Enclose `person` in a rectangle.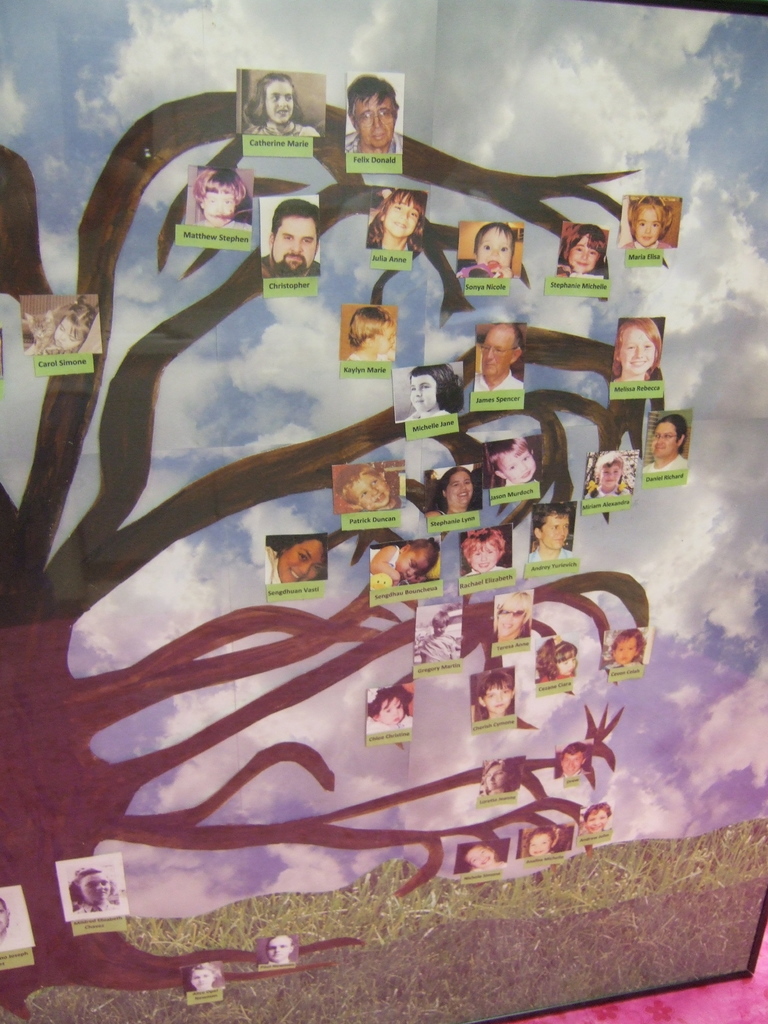
BBox(495, 590, 533, 644).
